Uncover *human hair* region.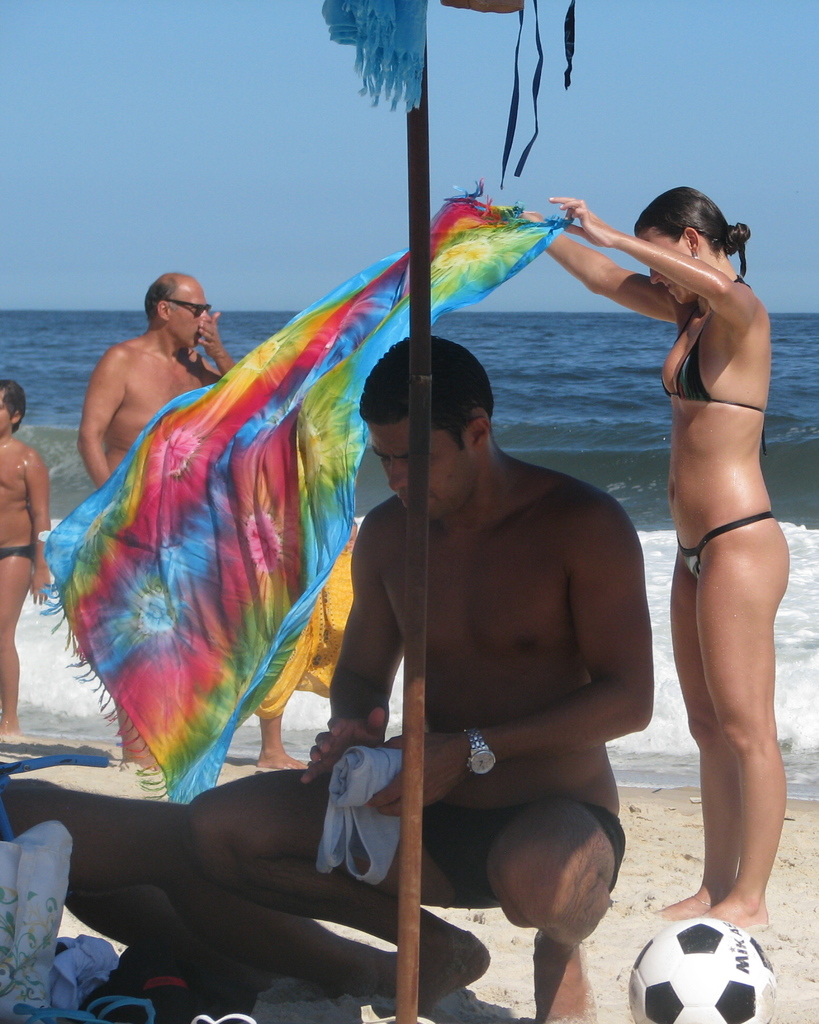
Uncovered: BBox(630, 178, 756, 290).
